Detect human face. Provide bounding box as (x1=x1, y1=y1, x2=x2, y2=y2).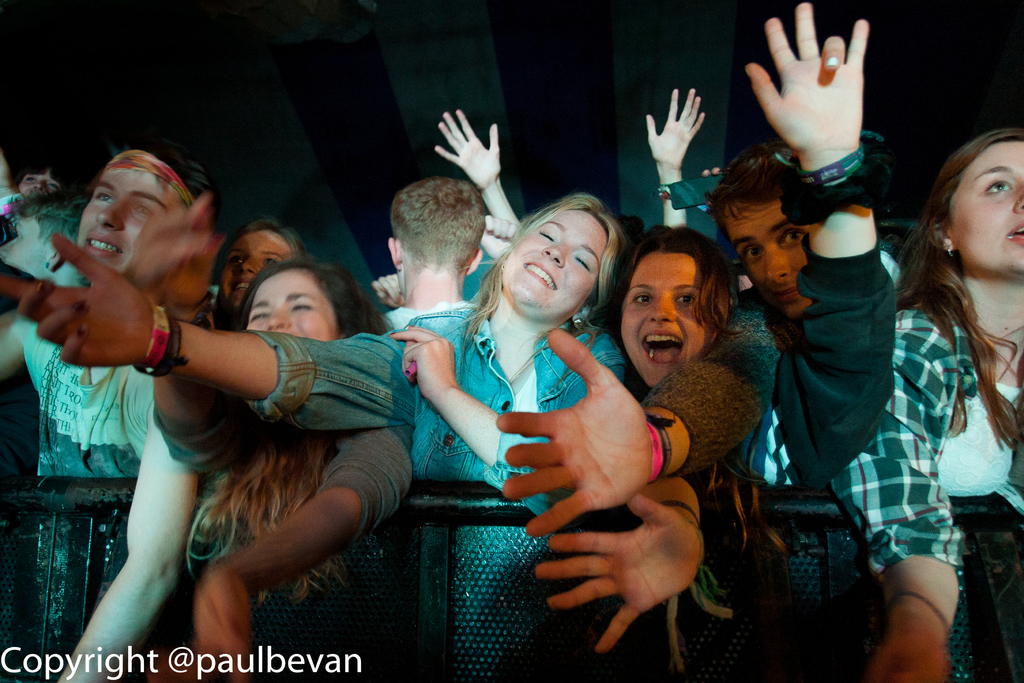
(x1=25, y1=176, x2=57, y2=192).
